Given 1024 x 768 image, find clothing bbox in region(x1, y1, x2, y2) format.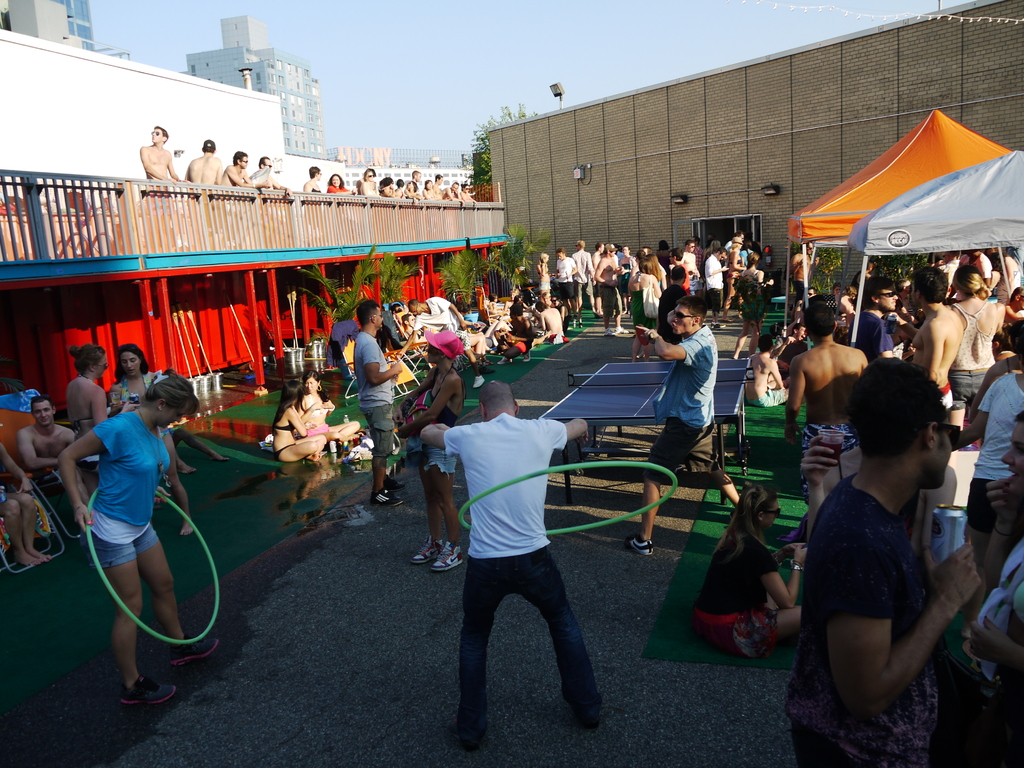
region(69, 410, 95, 430).
